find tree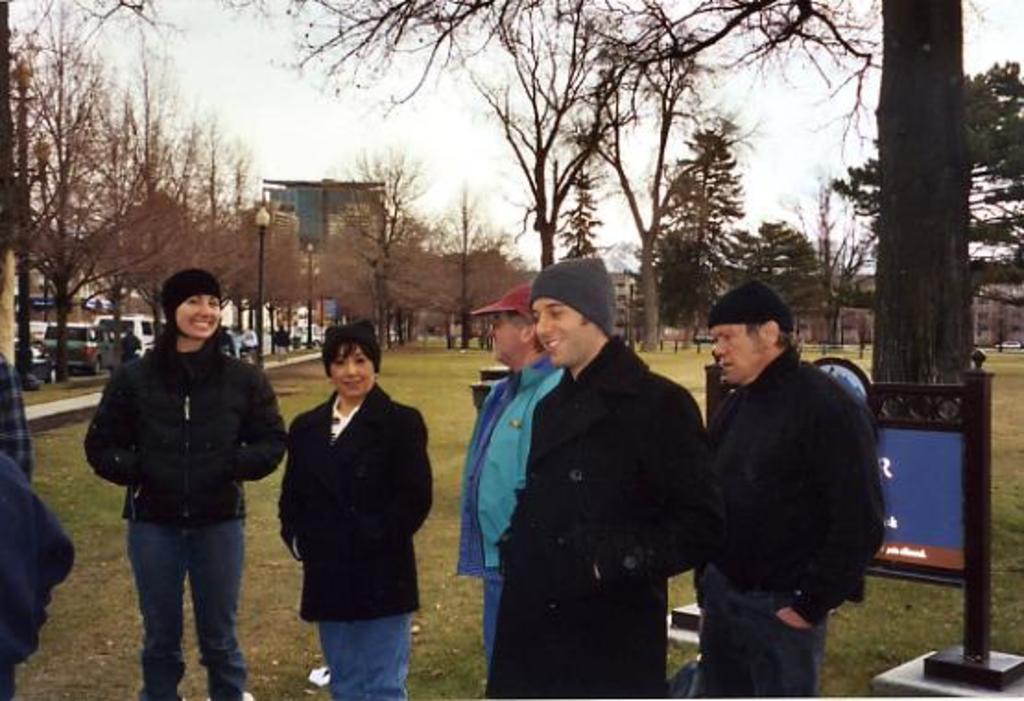
732/214/843/352
